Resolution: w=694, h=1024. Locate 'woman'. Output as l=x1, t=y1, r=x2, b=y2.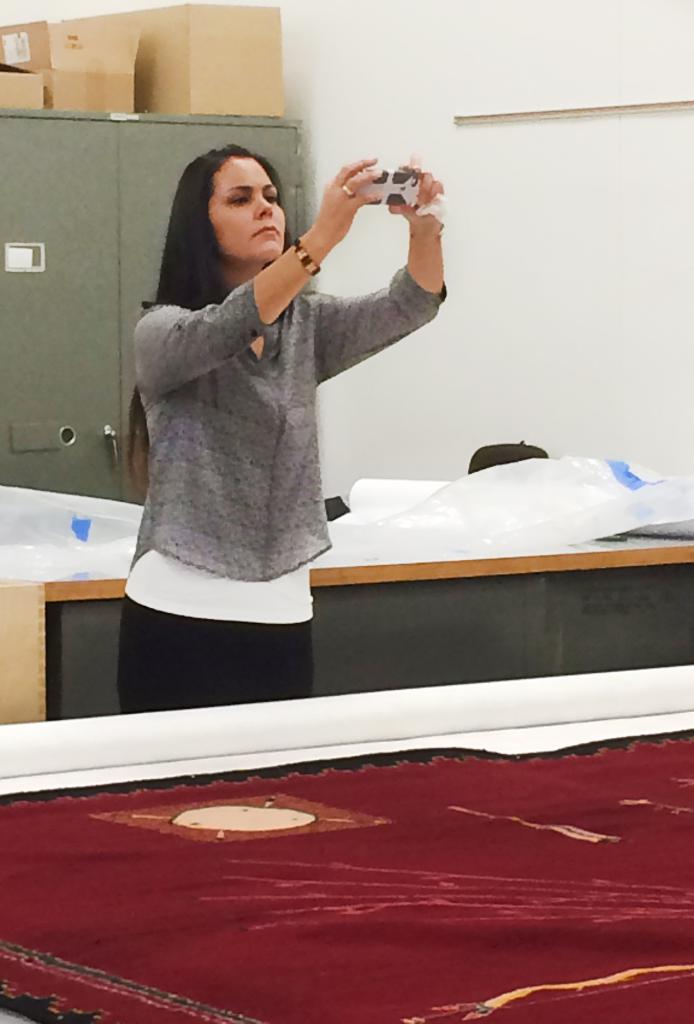
l=123, t=141, r=444, b=716.
